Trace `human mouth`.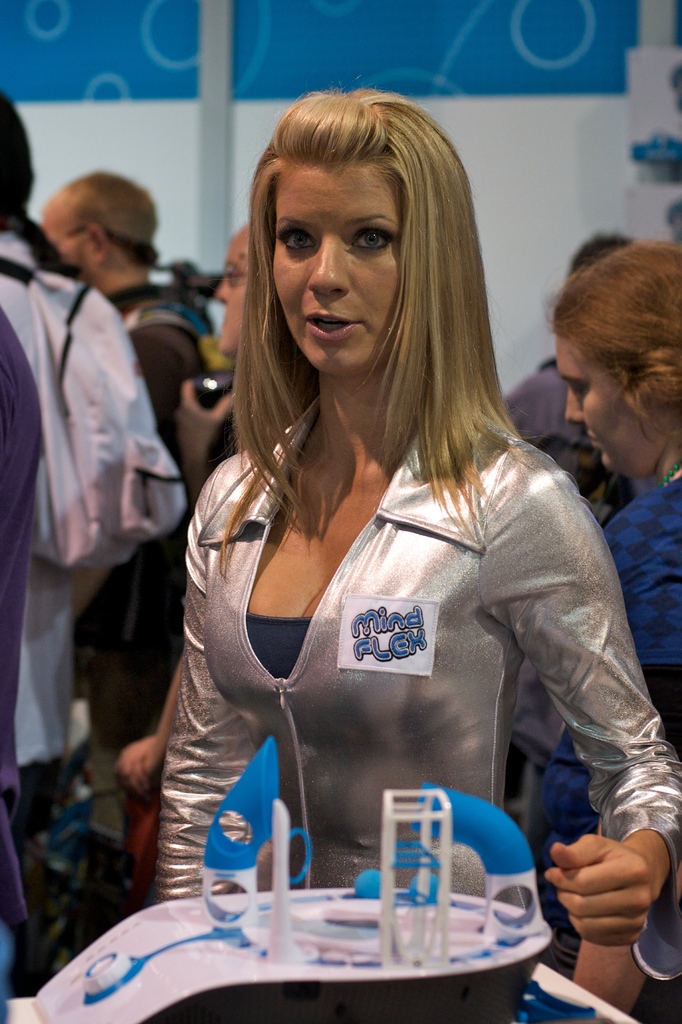
Traced to bbox(299, 310, 365, 339).
